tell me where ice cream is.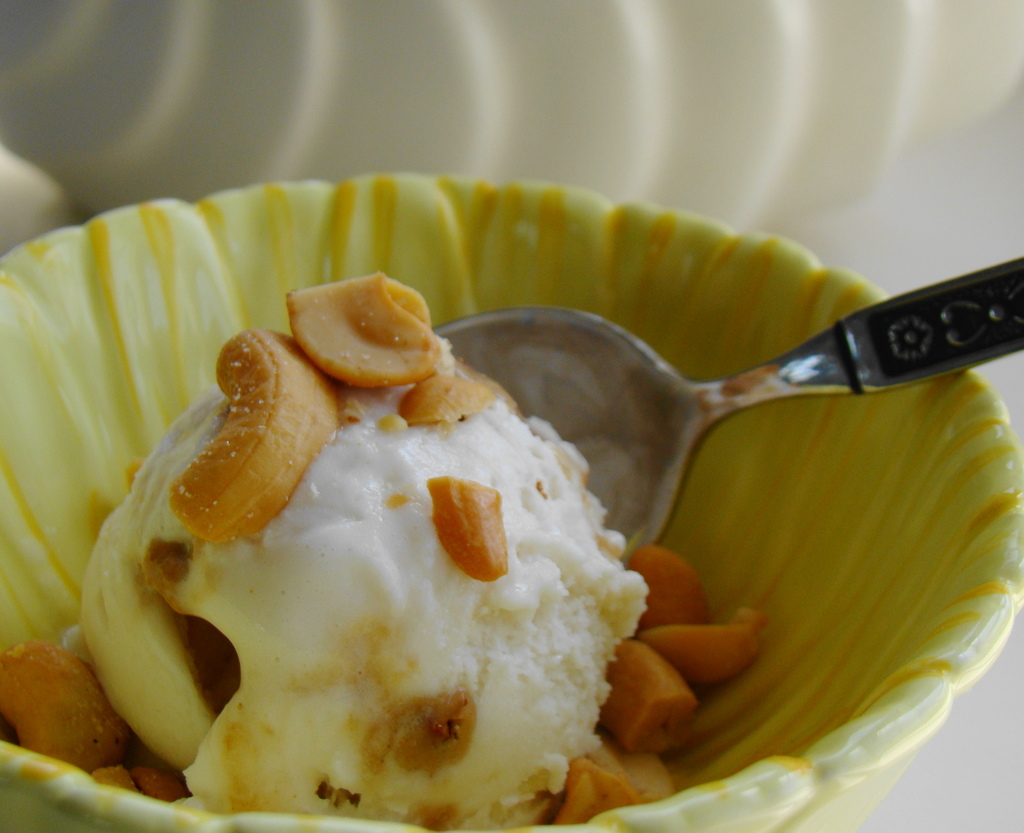
ice cream is at x1=80 y1=267 x2=634 y2=832.
